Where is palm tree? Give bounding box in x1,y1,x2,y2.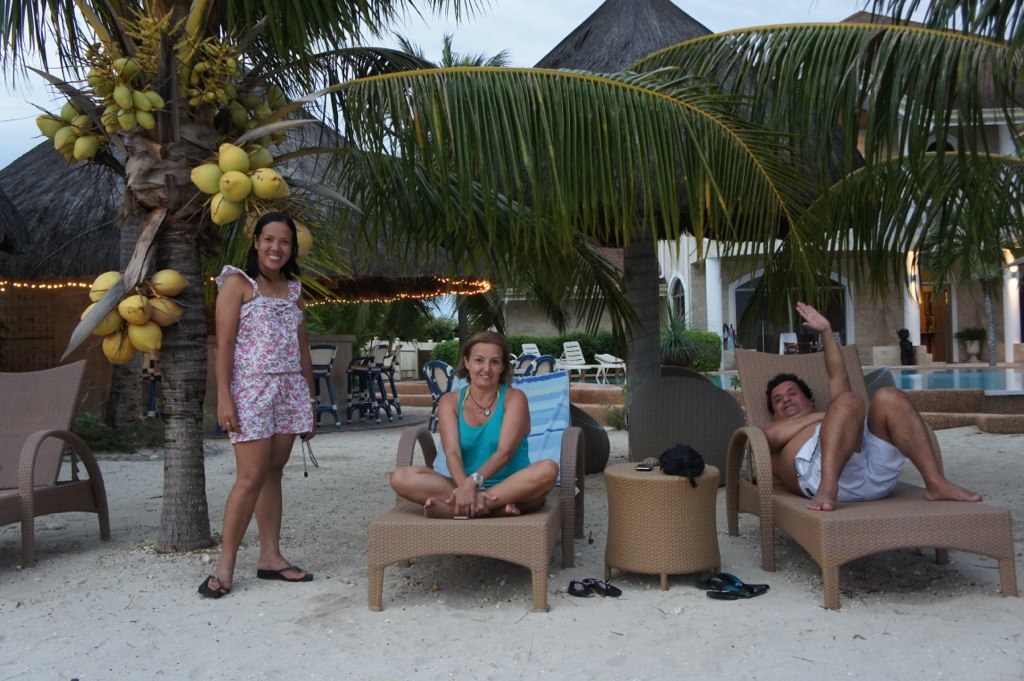
93,76,335,450.
